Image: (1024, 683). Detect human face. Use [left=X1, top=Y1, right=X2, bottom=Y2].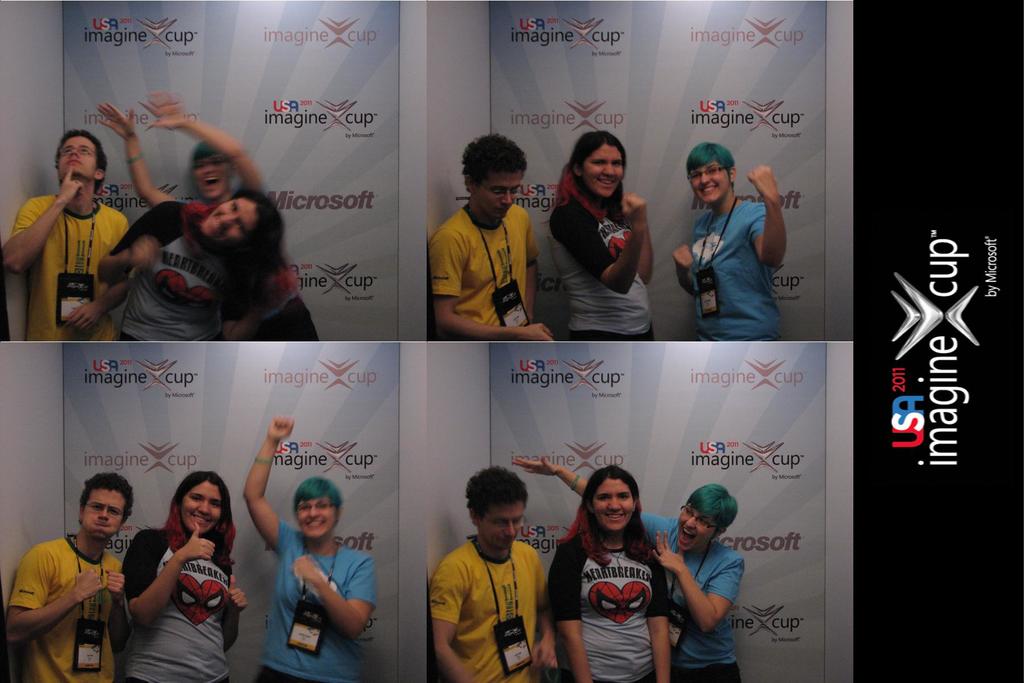
[left=84, top=490, right=125, bottom=538].
